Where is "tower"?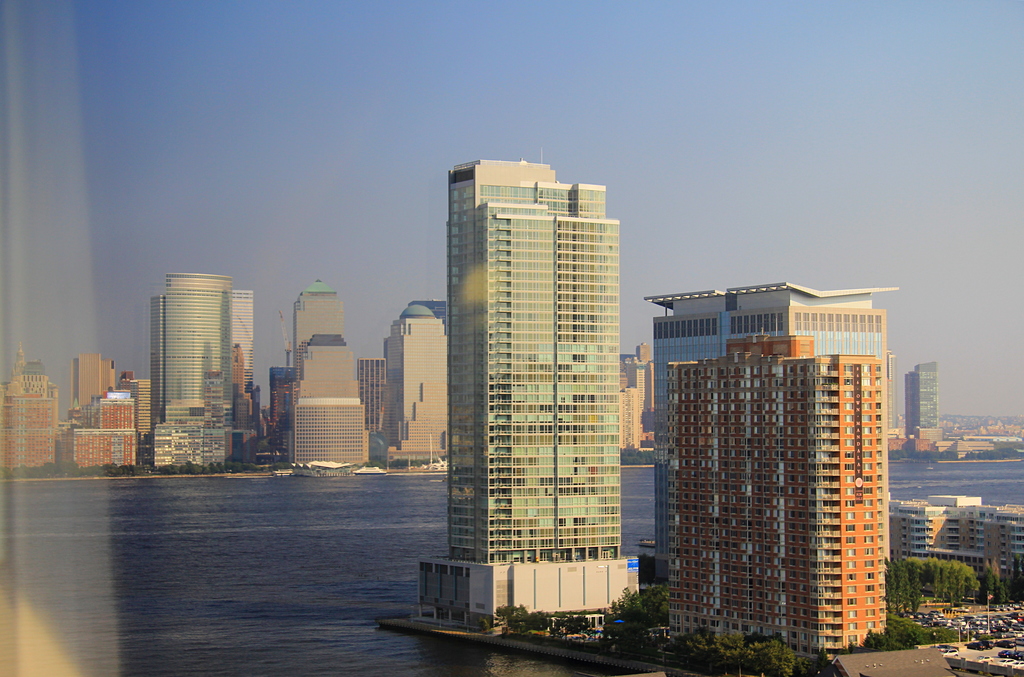
region(910, 368, 938, 444).
